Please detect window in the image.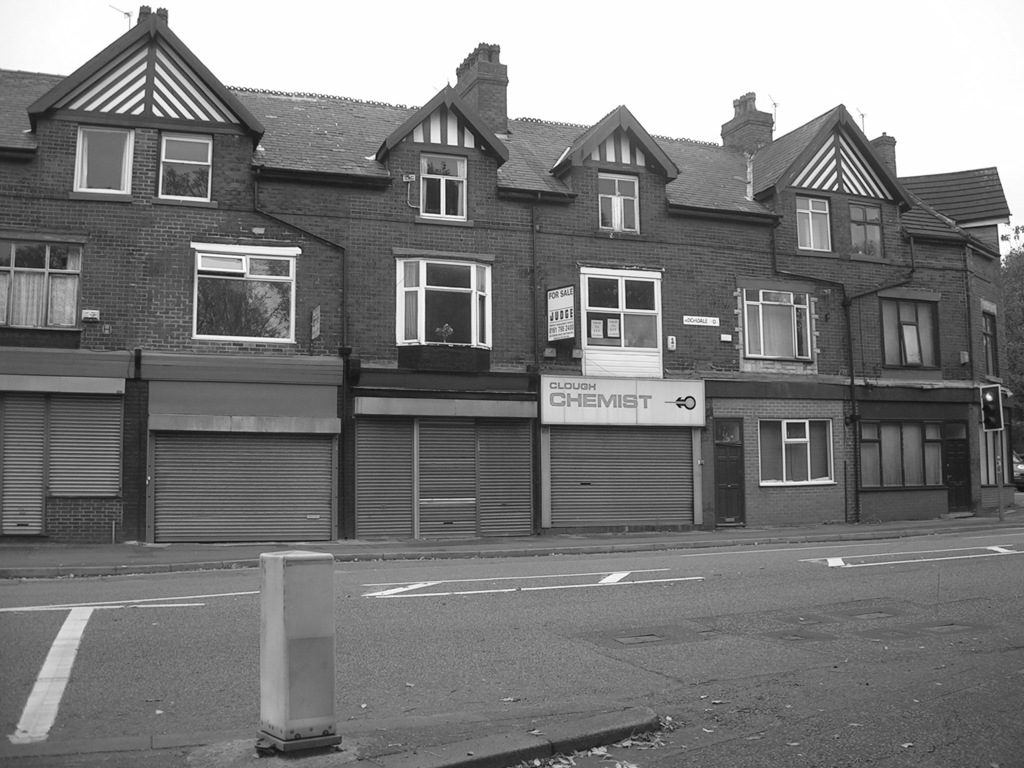
x1=180 y1=226 x2=304 y2=346.
